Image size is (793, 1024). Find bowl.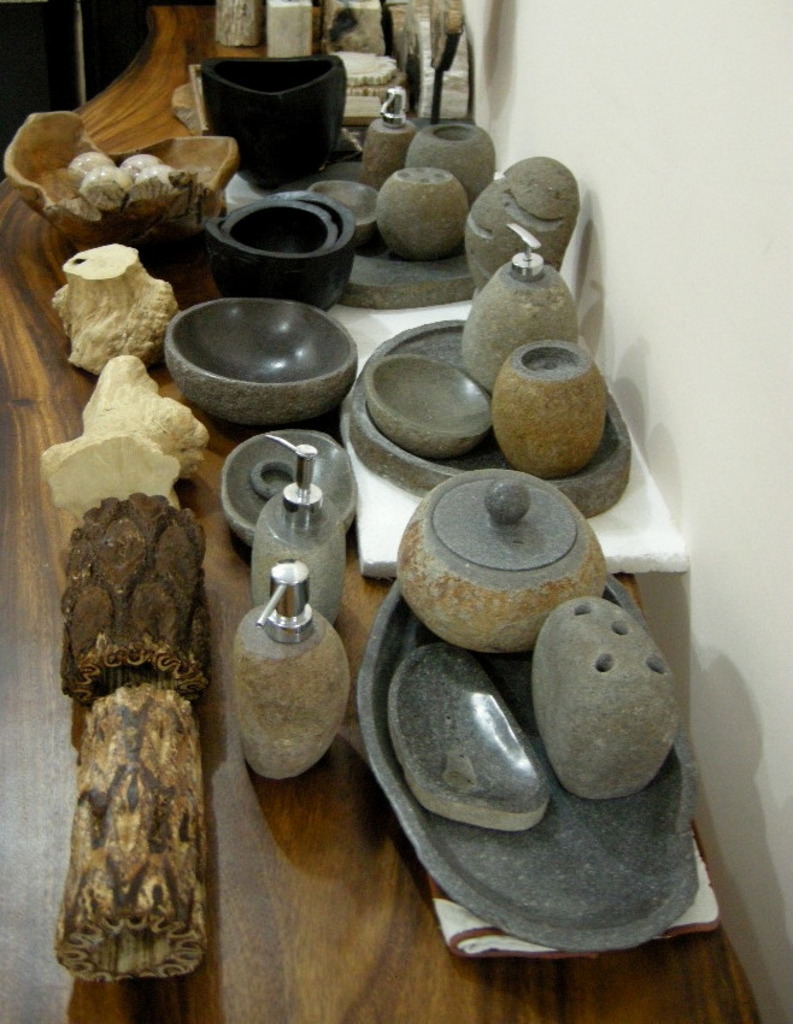
l=201, t=192, r=349, b=313.
